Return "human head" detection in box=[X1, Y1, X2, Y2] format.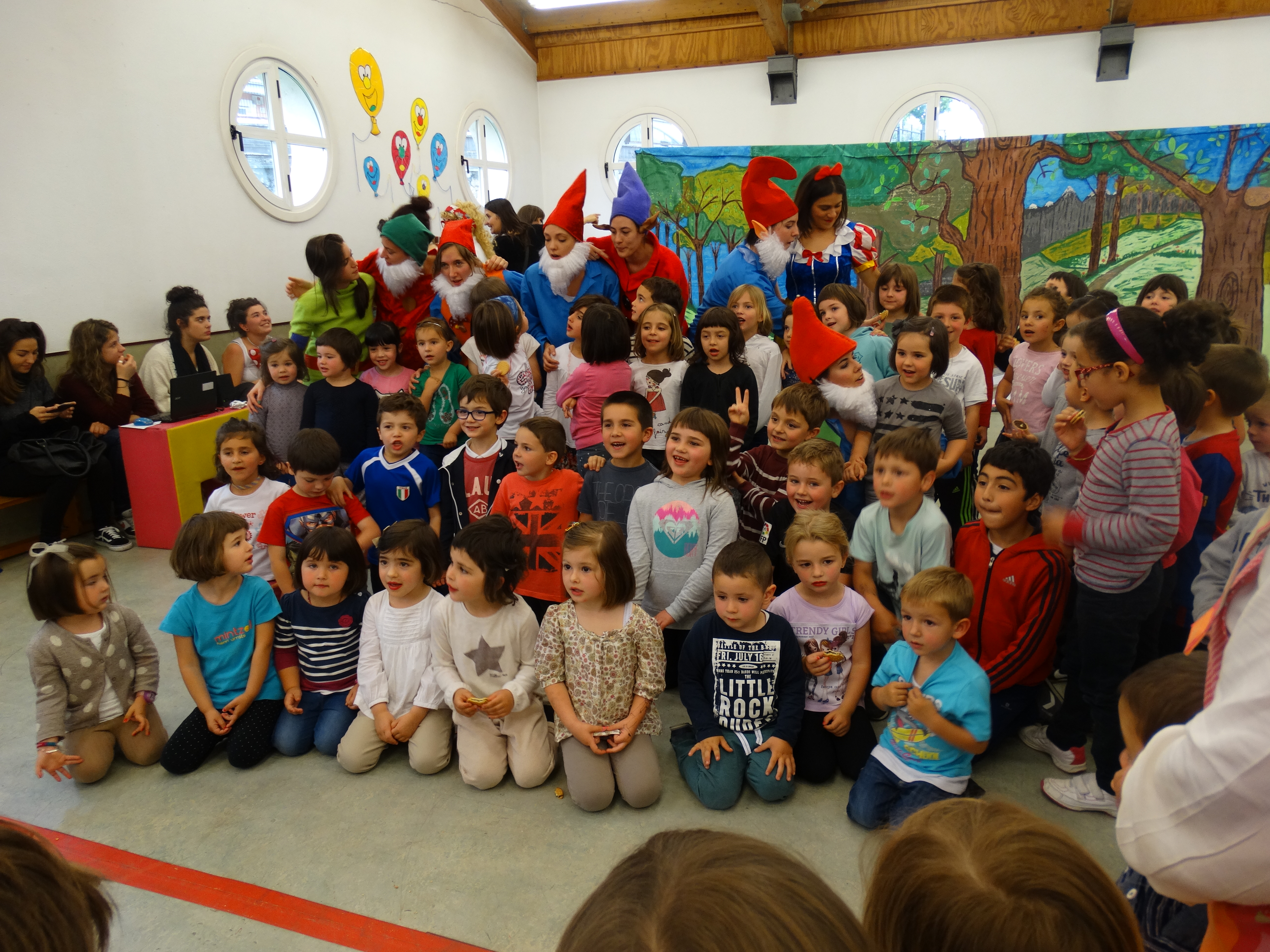
box=[101, 78, 111, 89].
